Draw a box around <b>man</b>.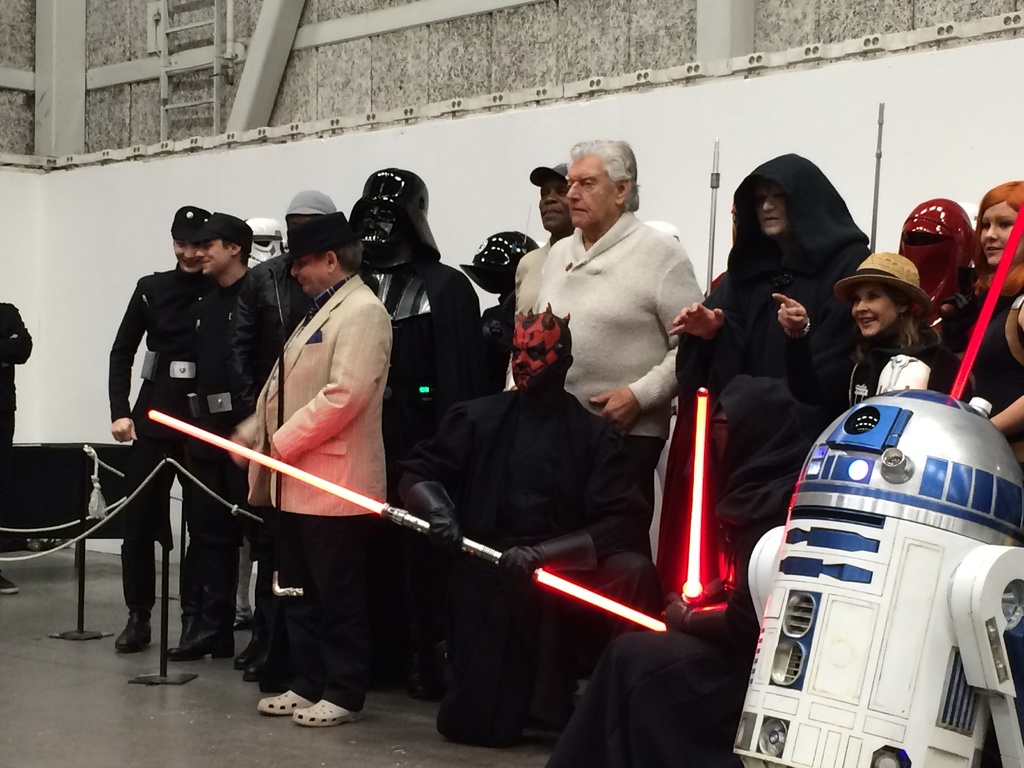
[left=250, top=184, right=341, bottom=341].
